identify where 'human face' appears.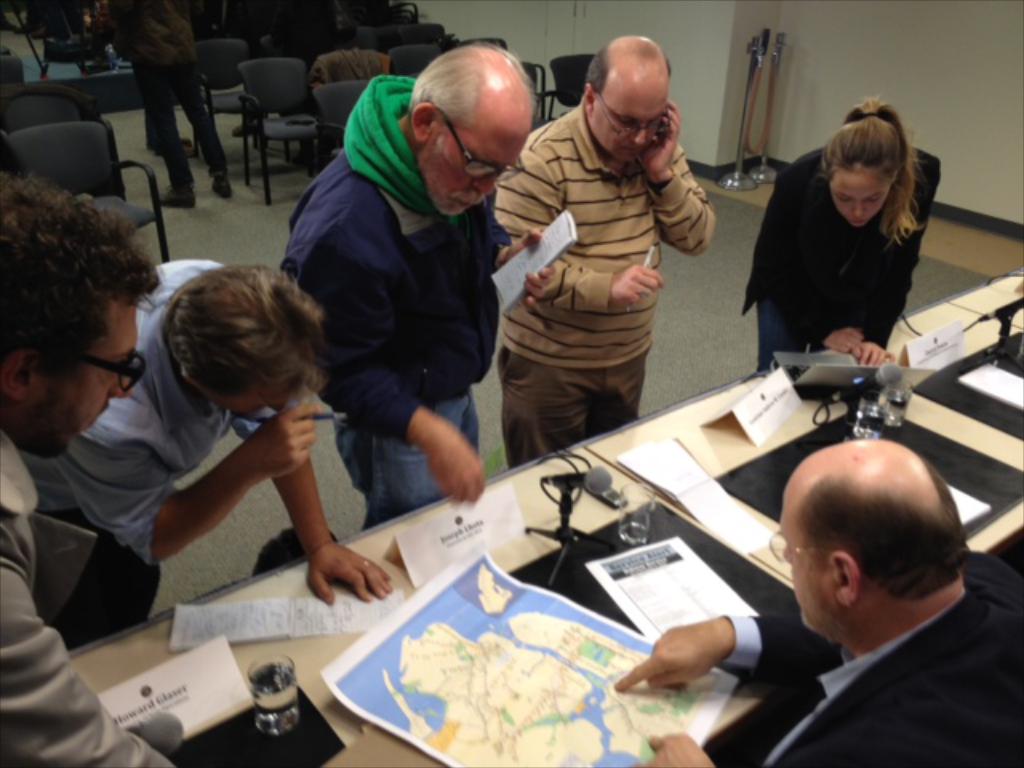
Appears at Rect(786, 482, 832, 630).
